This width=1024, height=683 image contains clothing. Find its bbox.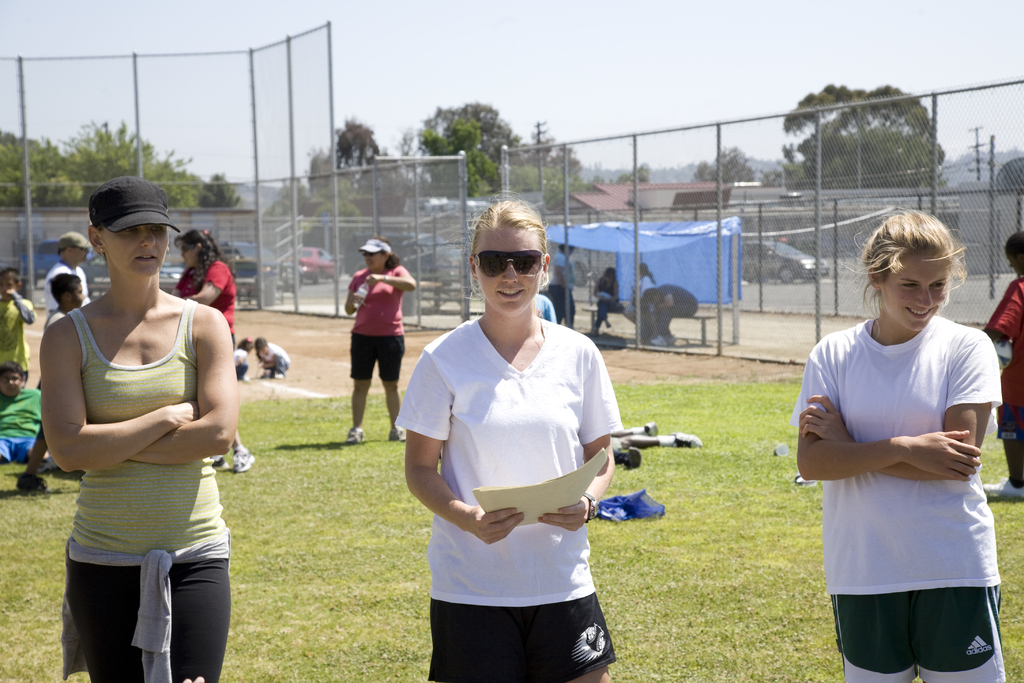
BBox(342, 267, 419, 381).
